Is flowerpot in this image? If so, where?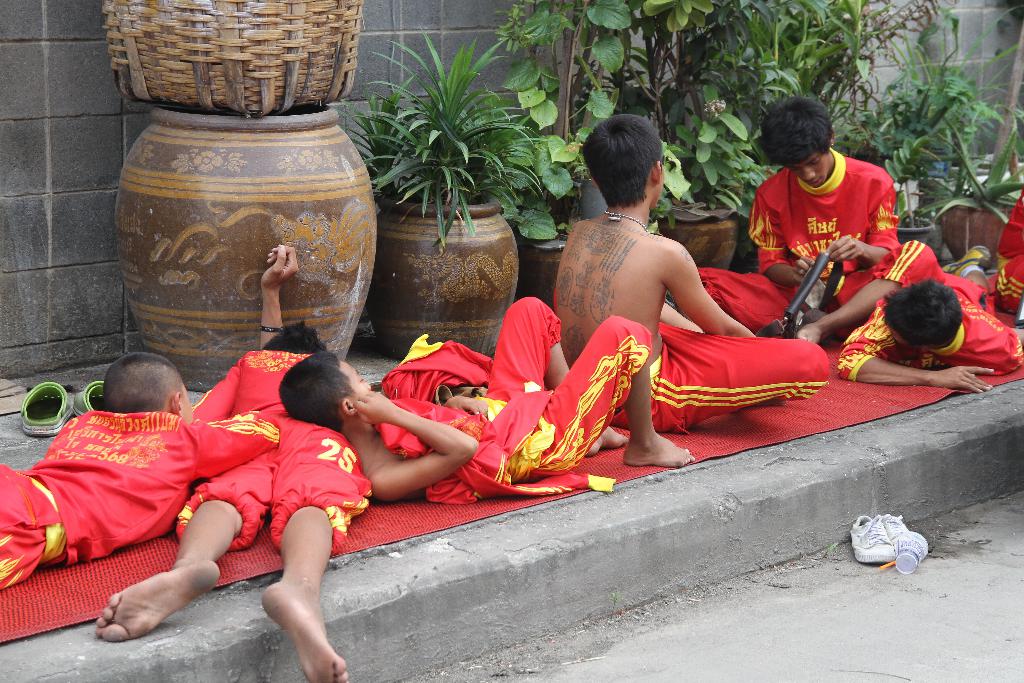
Yes, at (938,208,1008,264).
